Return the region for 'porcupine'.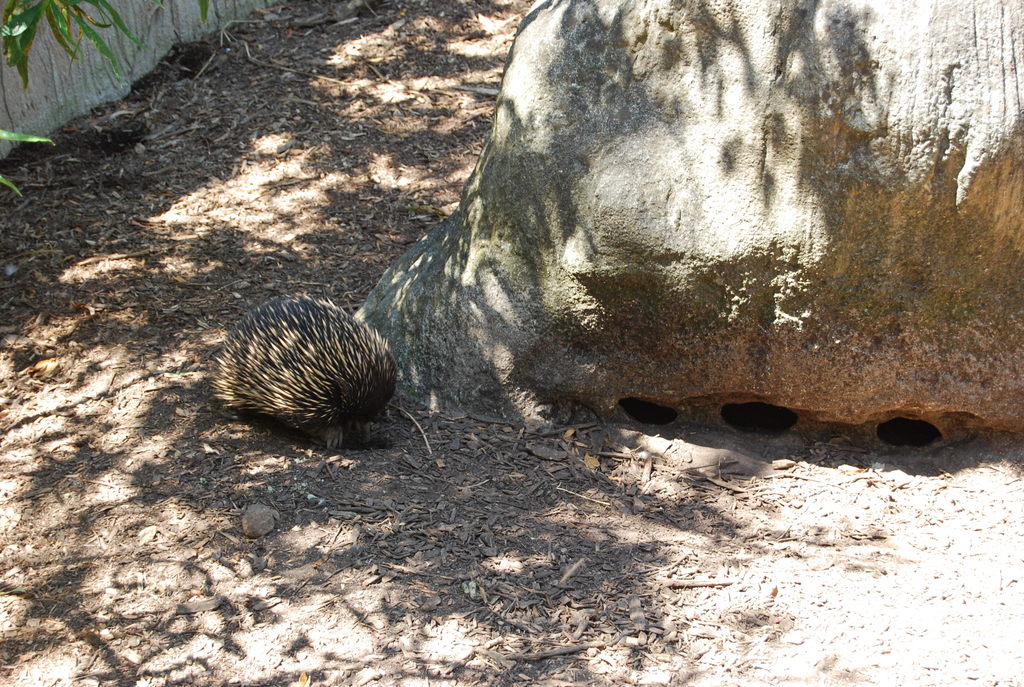
(left=214, top=286, right=395, bottom=452).
